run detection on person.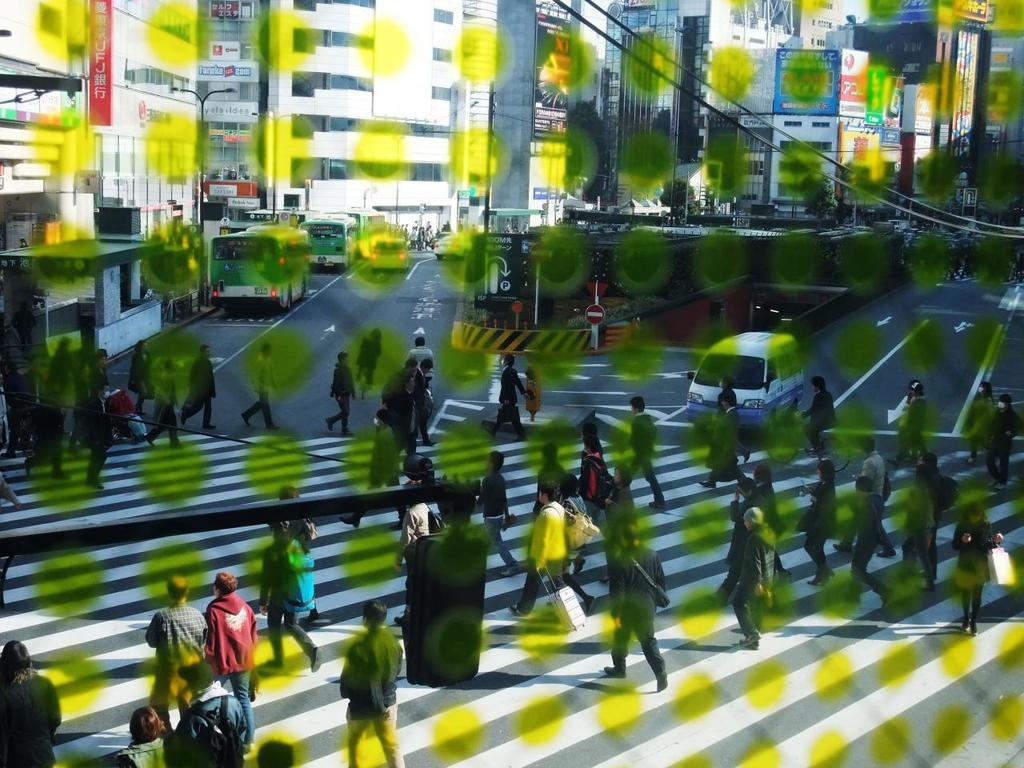
Result: 707,388,738,478.
